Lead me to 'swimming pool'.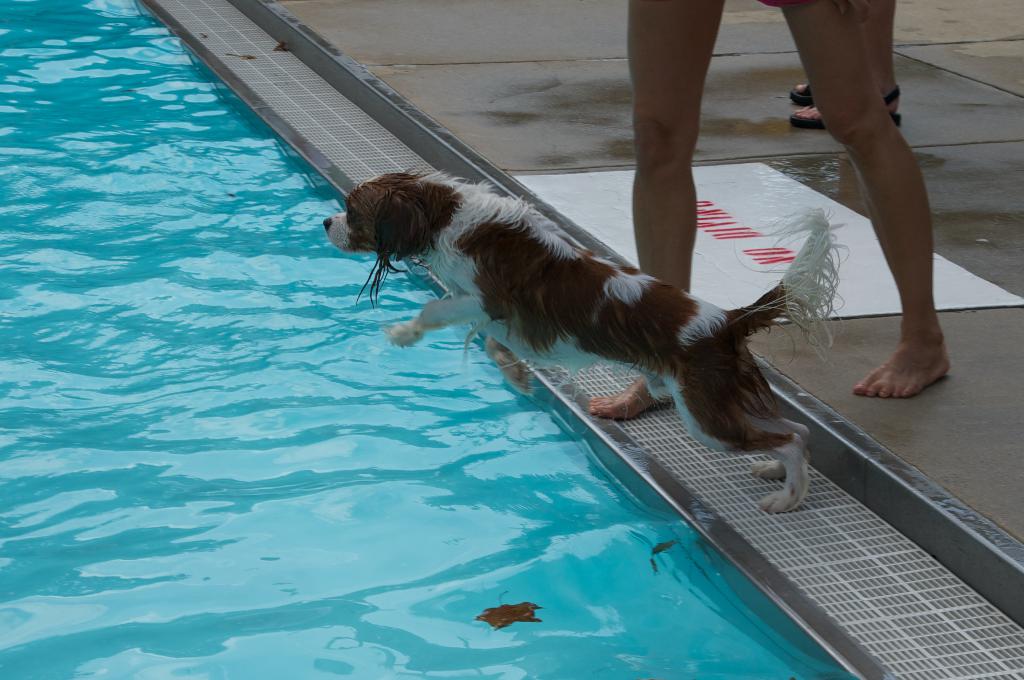
Lead to x1=0 y1=0 x2=865 y2=679.
